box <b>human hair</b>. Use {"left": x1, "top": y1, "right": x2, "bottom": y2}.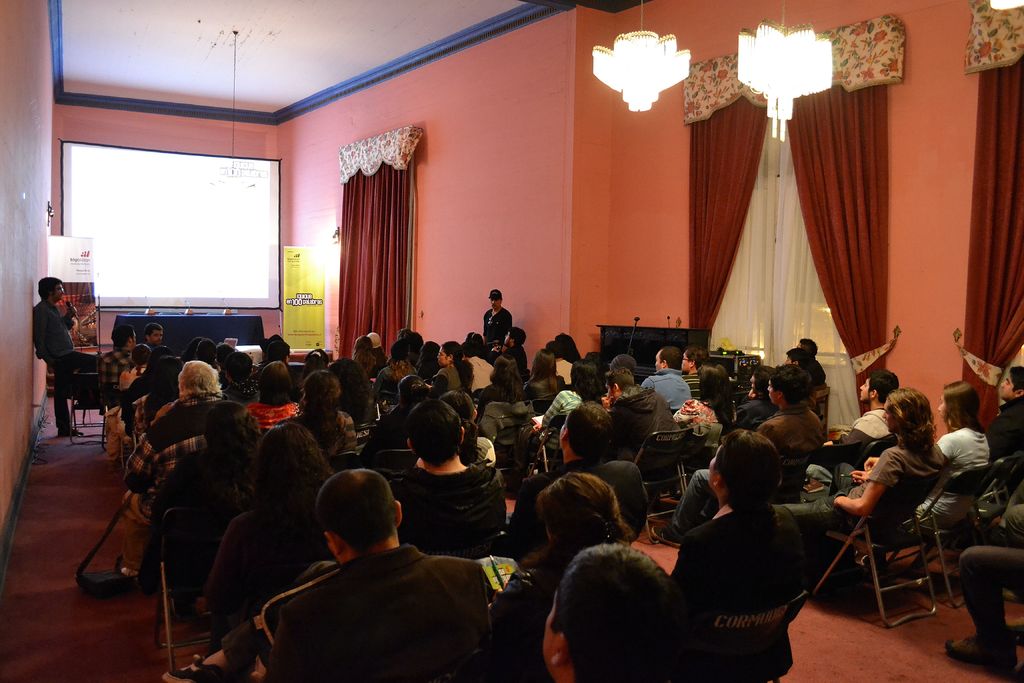
{"left": 395, "top": 327, "right": 409, "bottom": 339}.
